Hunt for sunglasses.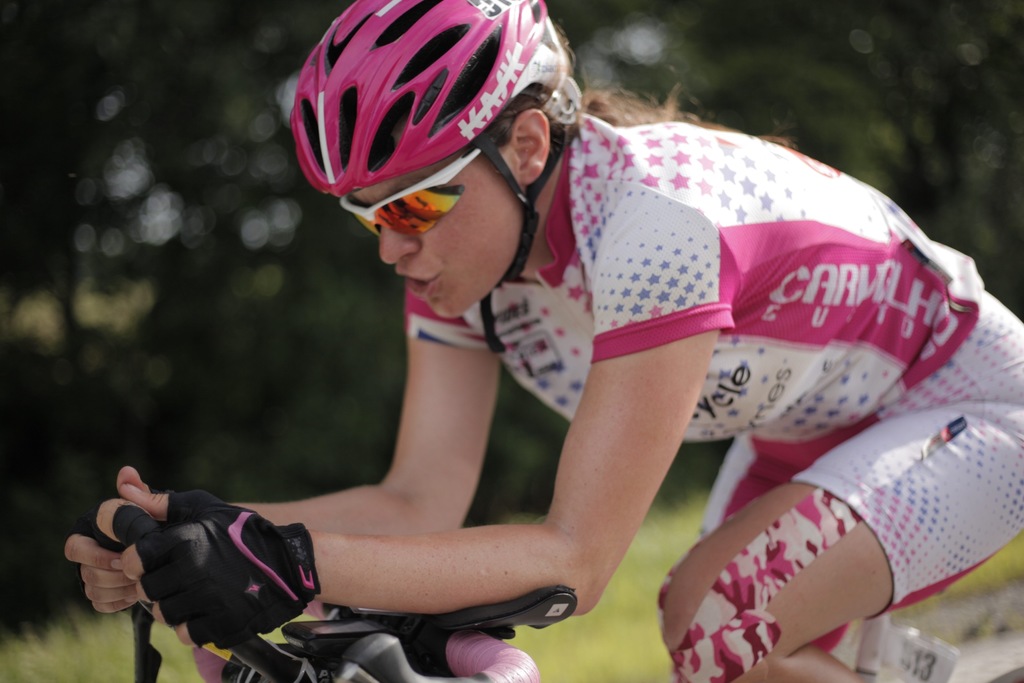
Hunted down at select_region(338, 120, 510, 239).
